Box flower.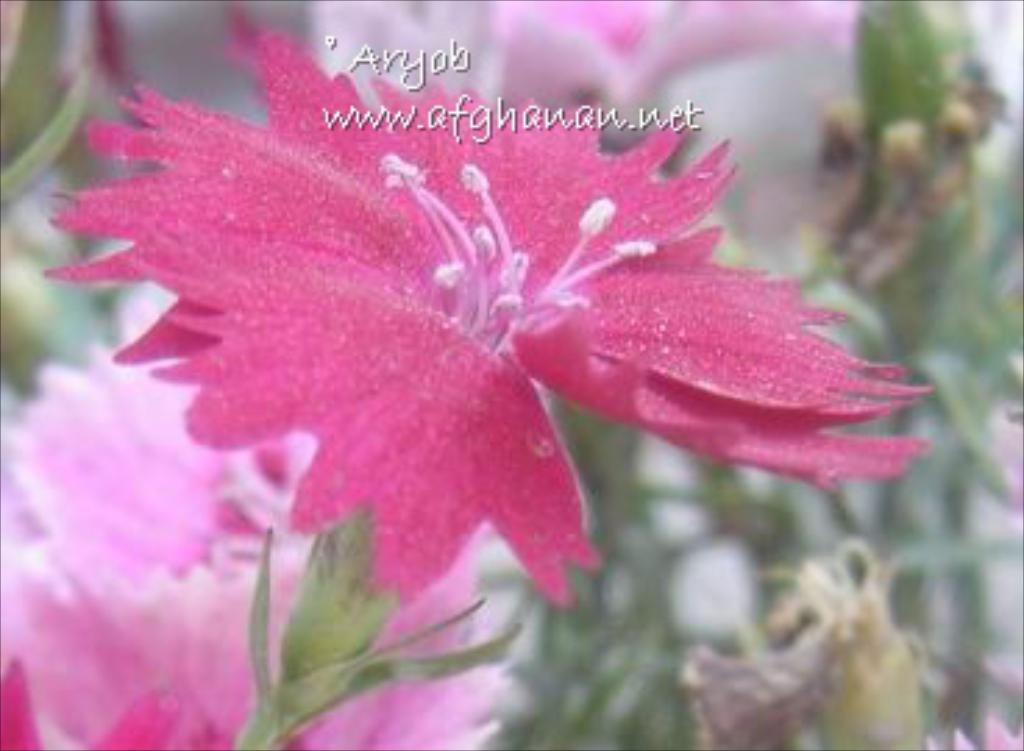
28:56:943:681.
